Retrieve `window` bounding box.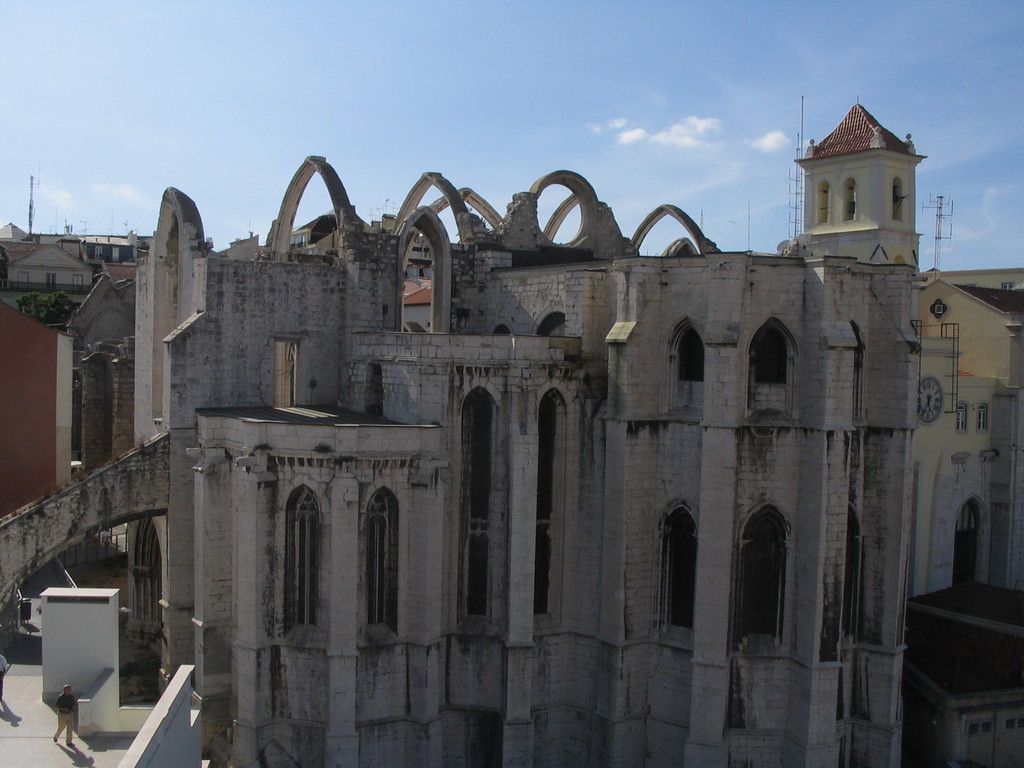
Bounding box: bbox(731, 513, 790, 654).
